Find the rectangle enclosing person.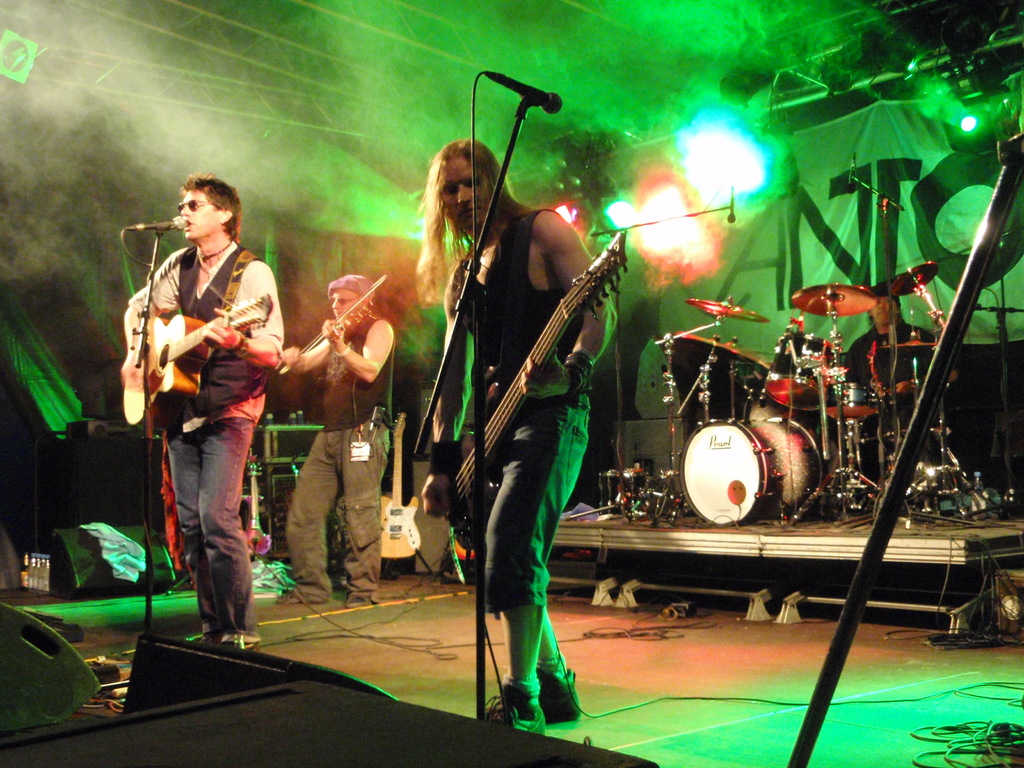
<bbox>420, 135, 621, 737</bbox>.
